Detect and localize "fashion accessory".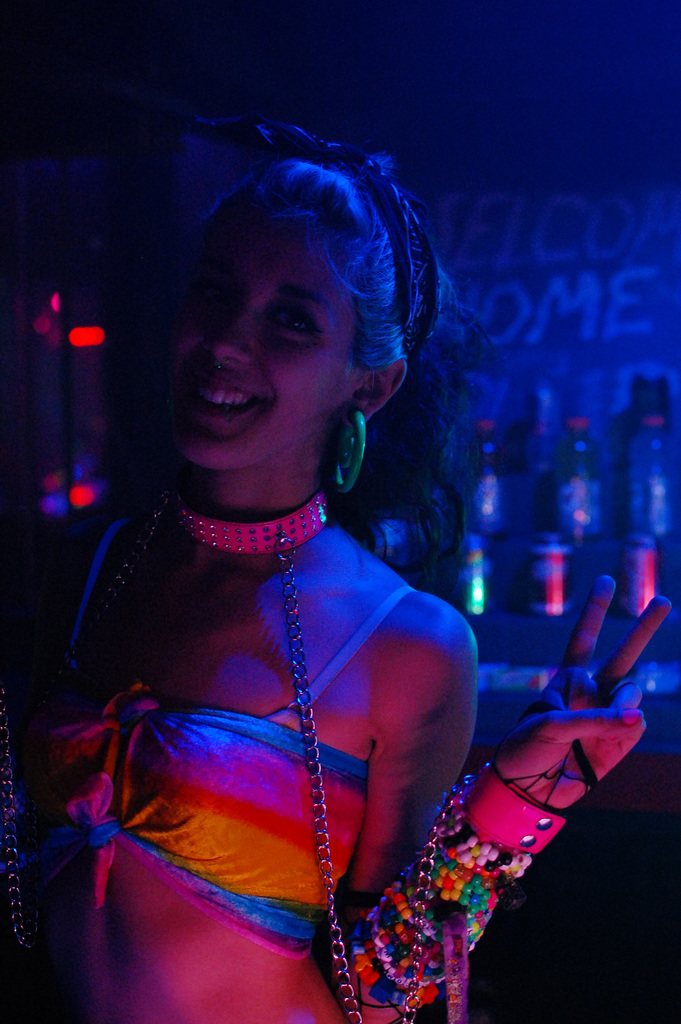
Localized at detection(187, 115, 439, 365).
